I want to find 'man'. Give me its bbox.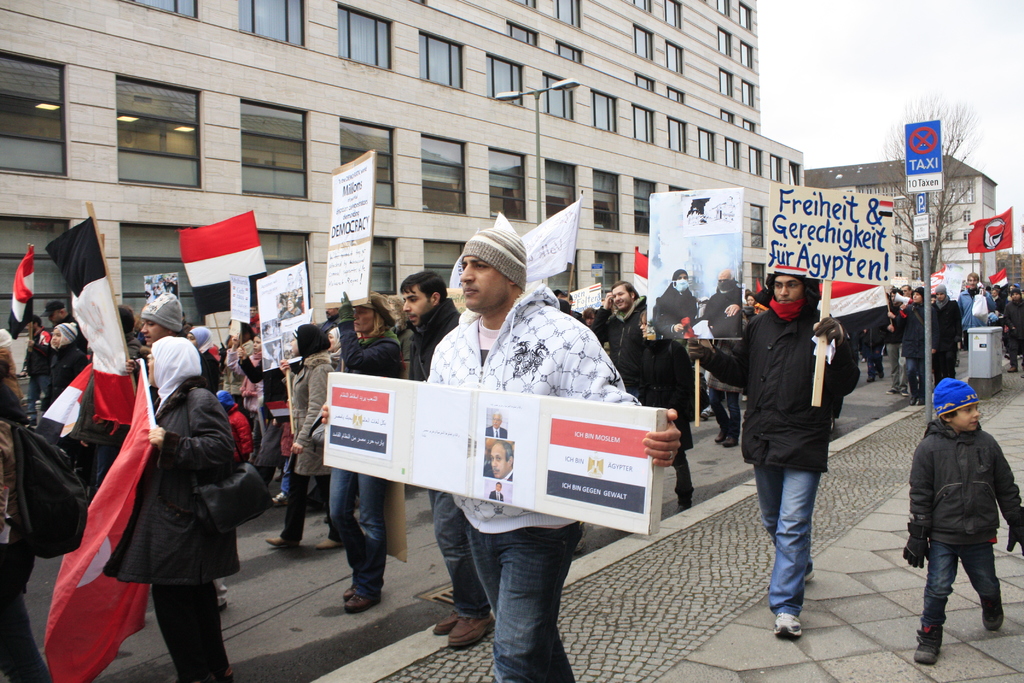
select_region(317, 226, 678, 682).
